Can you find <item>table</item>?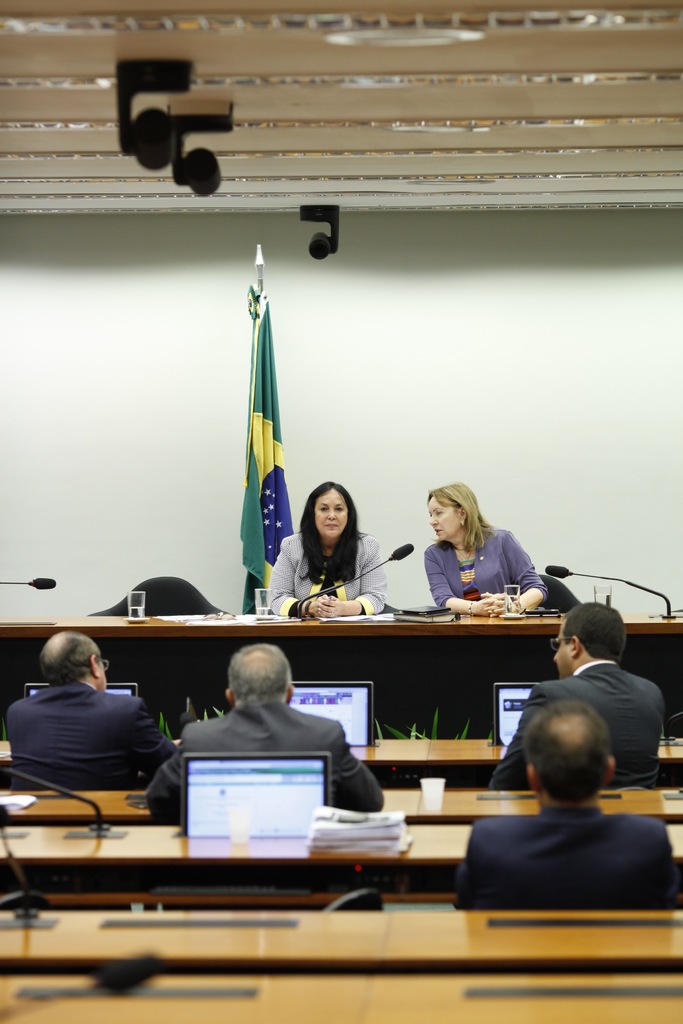
Yes, bounding box: 0:827:682:857.
